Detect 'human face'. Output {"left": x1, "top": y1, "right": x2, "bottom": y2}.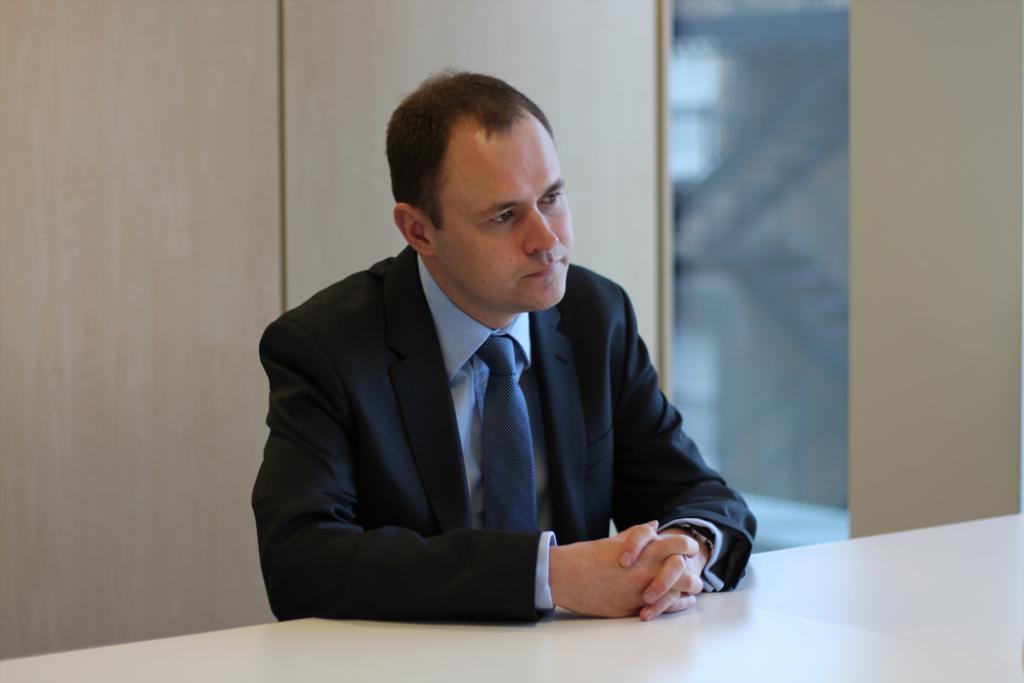
{"left": 442, "top": 116, "right": 575, "bottom": 317}.
